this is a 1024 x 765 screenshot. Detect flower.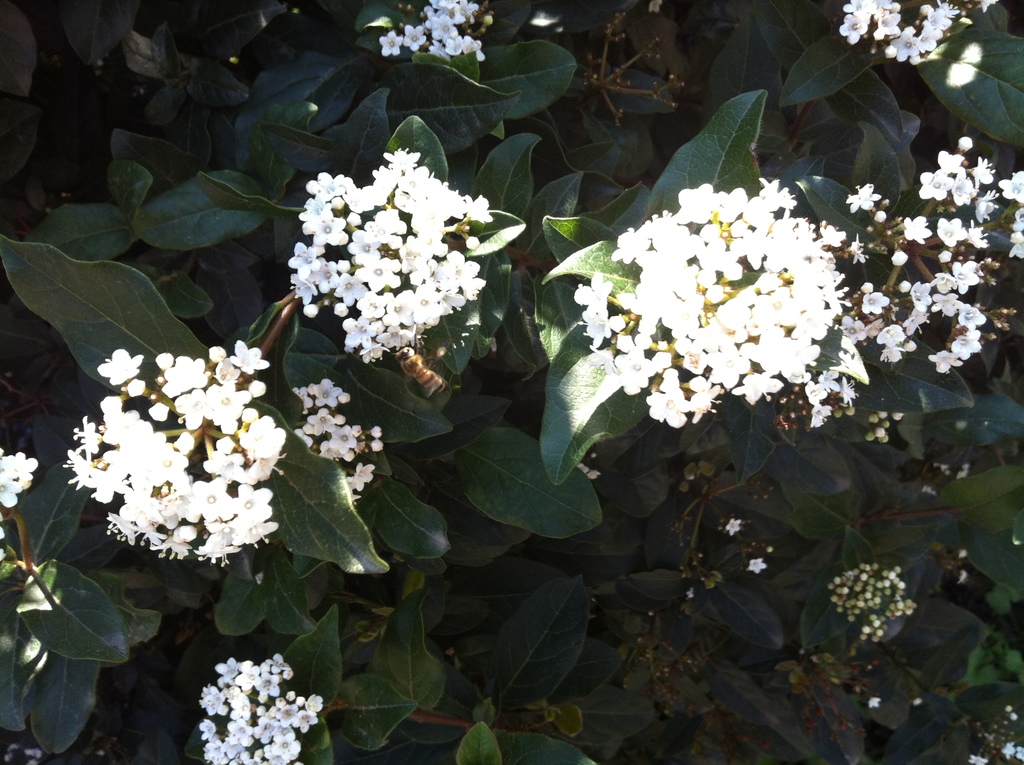
locate(867, 697, 881, 705).
